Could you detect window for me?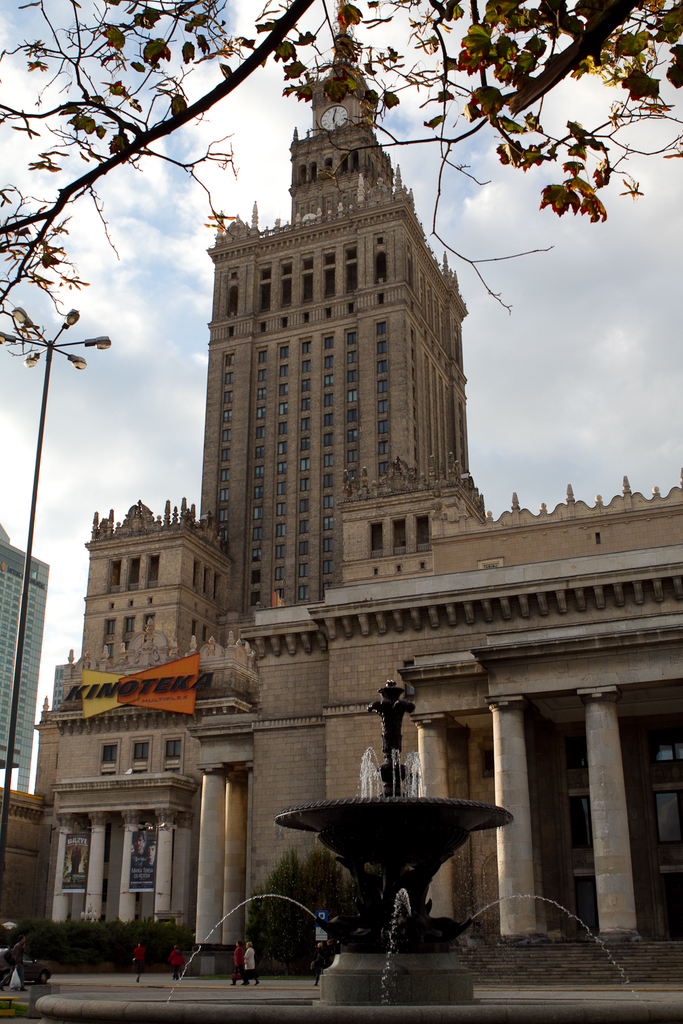
Detection result: 652,795,682,847.
